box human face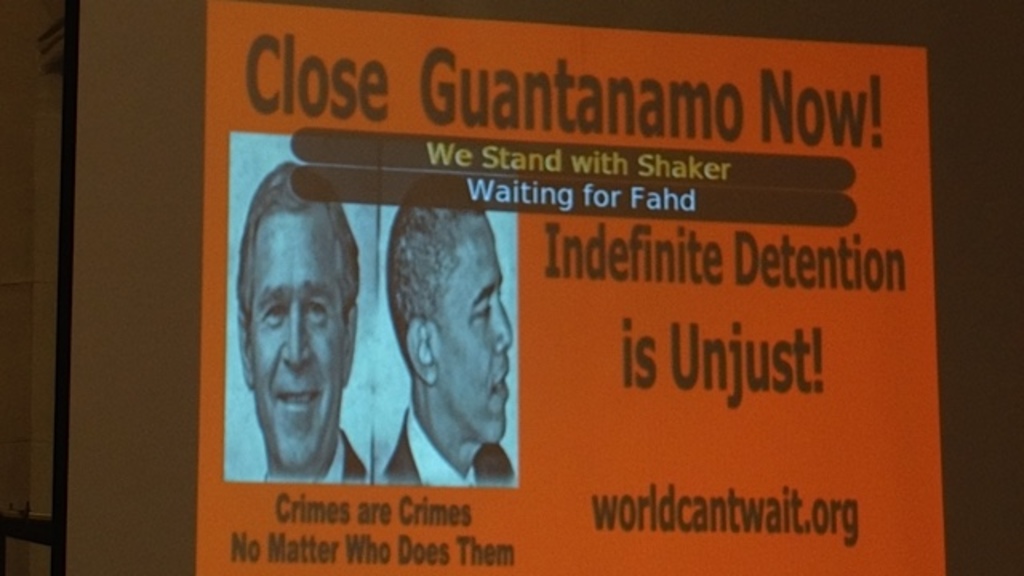
{"left": 251, "top": 208, "right": 346, "bottom": 472}
